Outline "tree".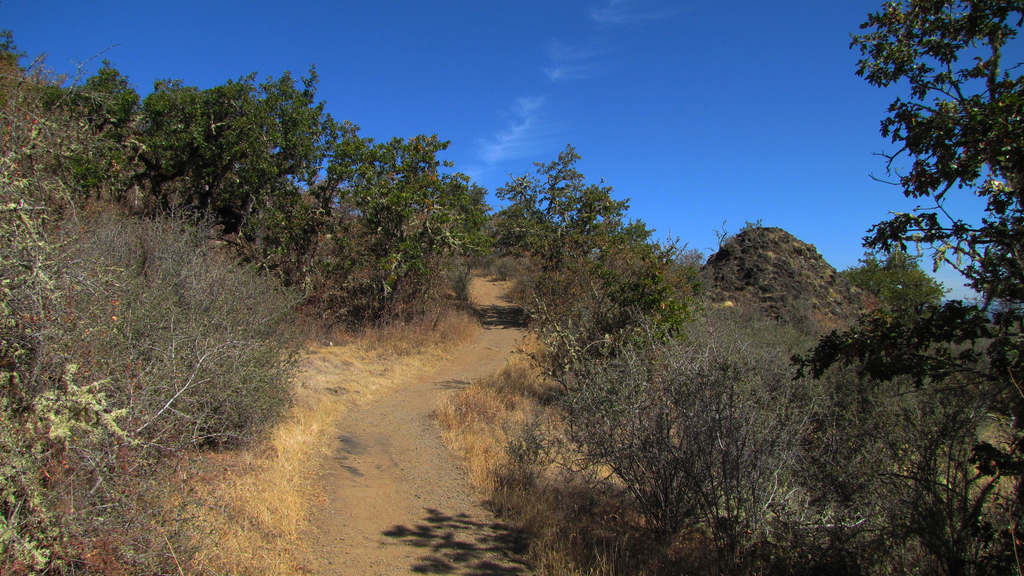
Outline: (63,55,365,262).
